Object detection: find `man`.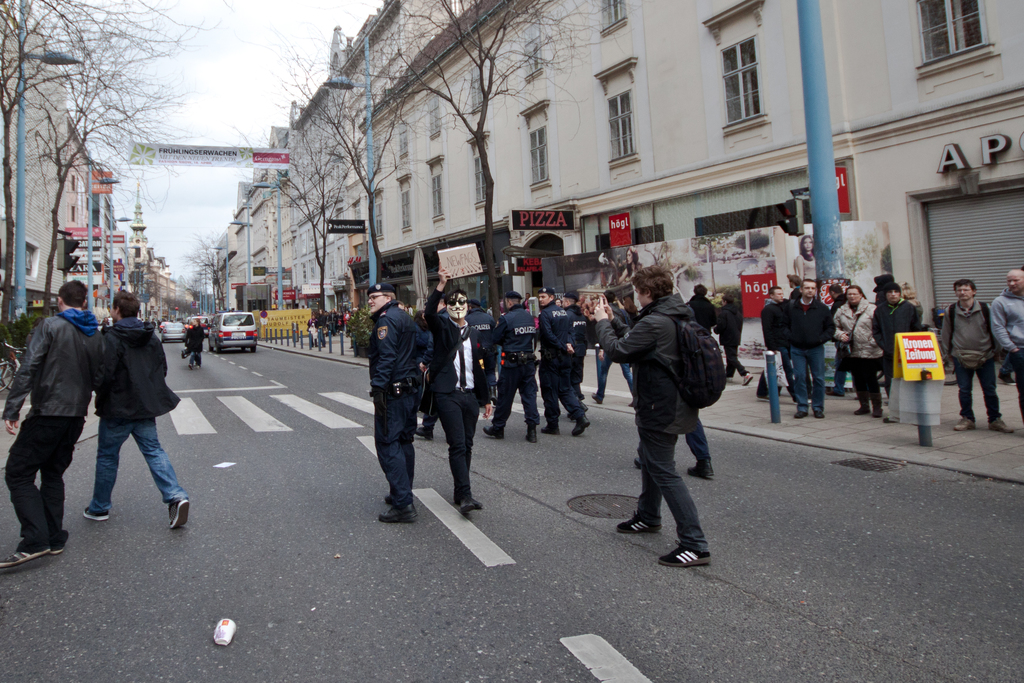
locate(84, 294, 194, 537).
